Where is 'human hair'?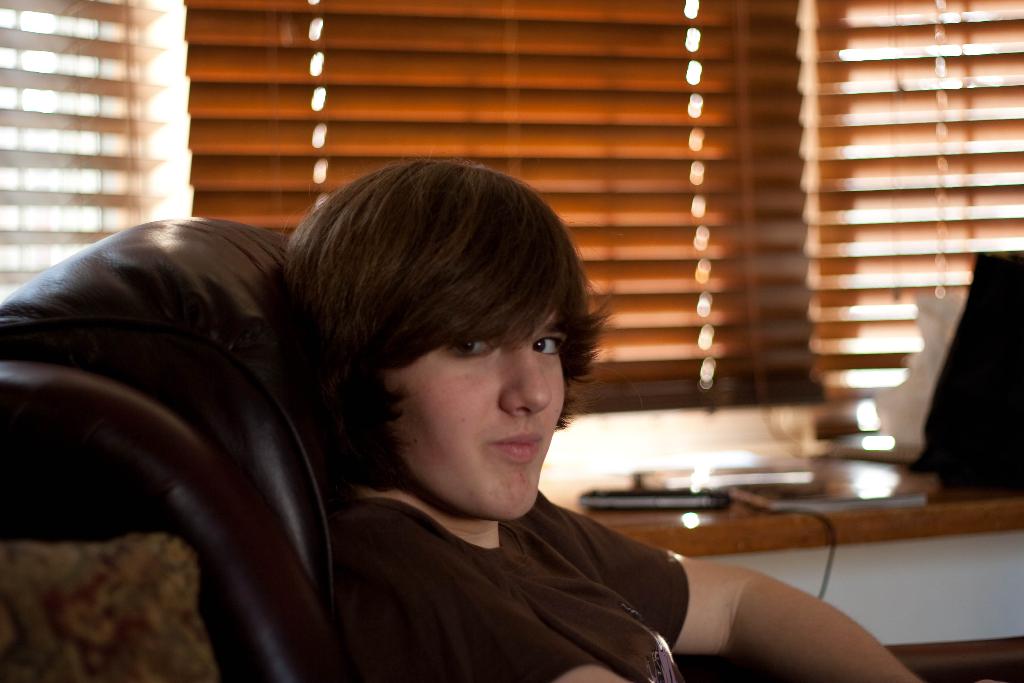
<bbox>276, 142, 605, 490</bbox>.
